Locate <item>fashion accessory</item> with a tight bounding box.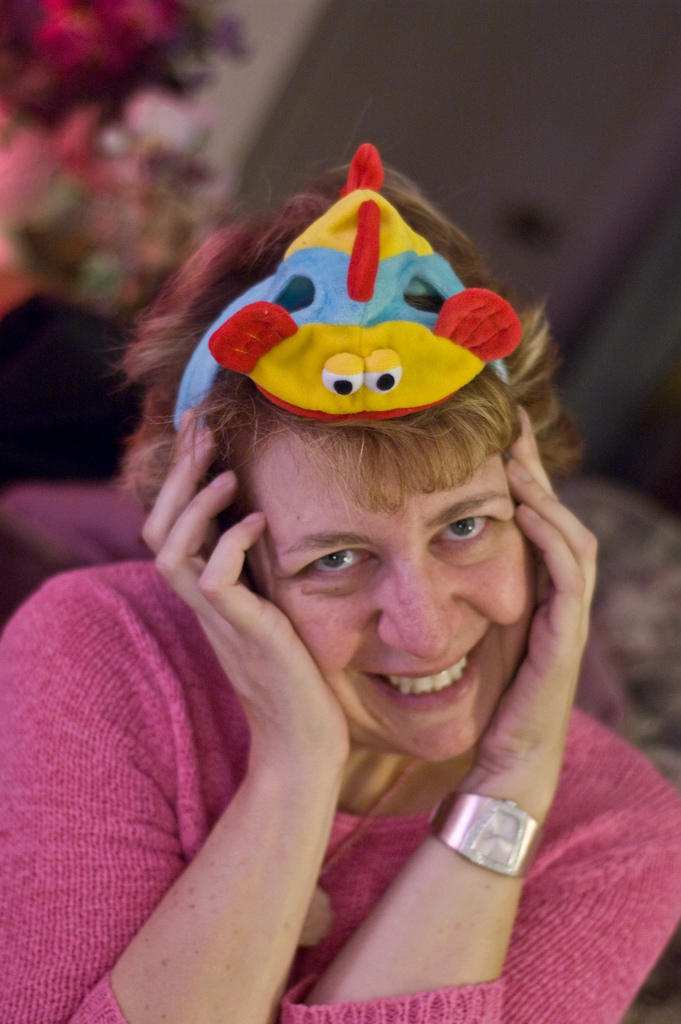
<region>172, 136, 524, 433</region>.
